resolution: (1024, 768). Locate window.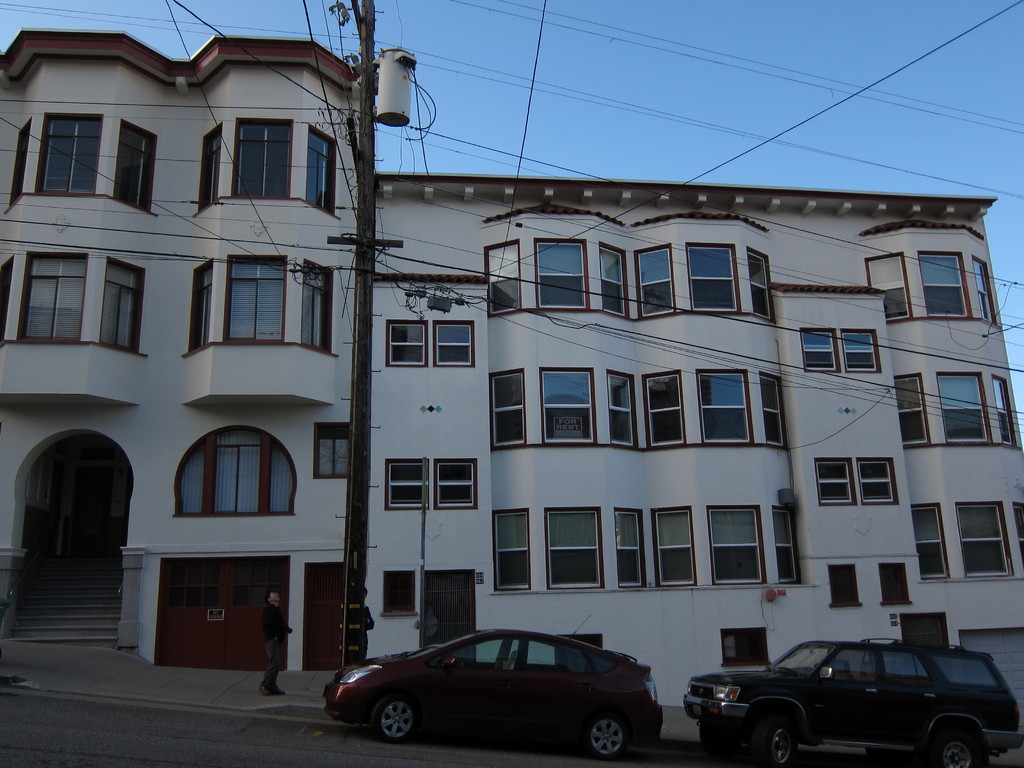
[187, 257, 214, 349].
